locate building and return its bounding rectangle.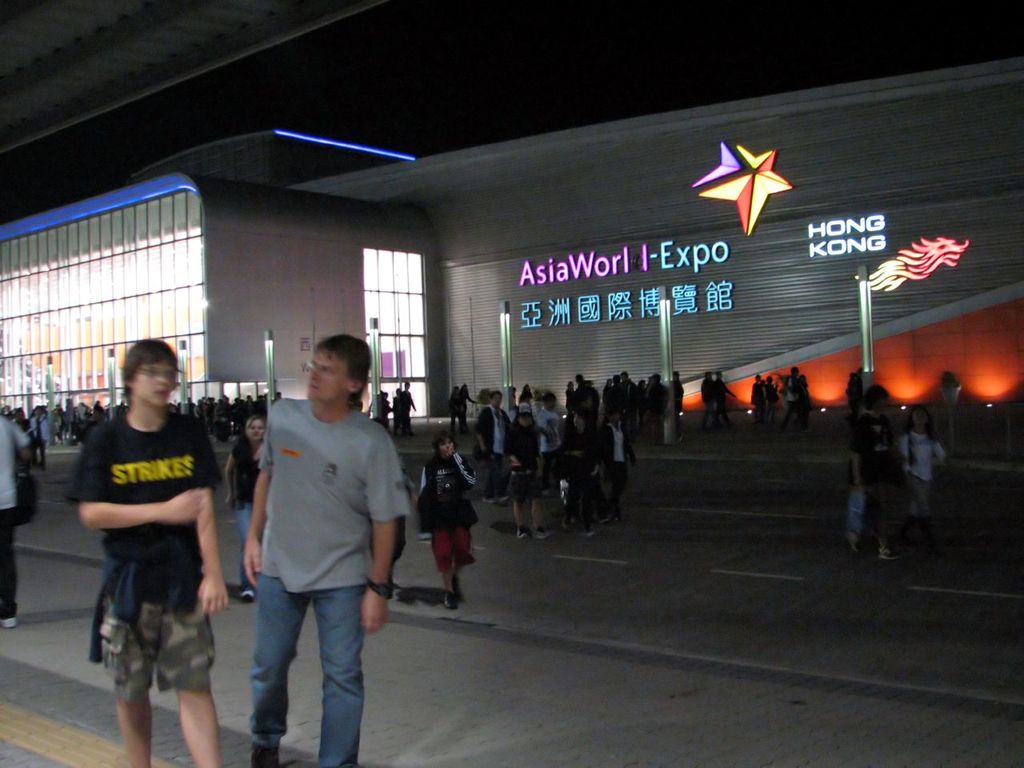
locate(0, 50, 1021, 438).
